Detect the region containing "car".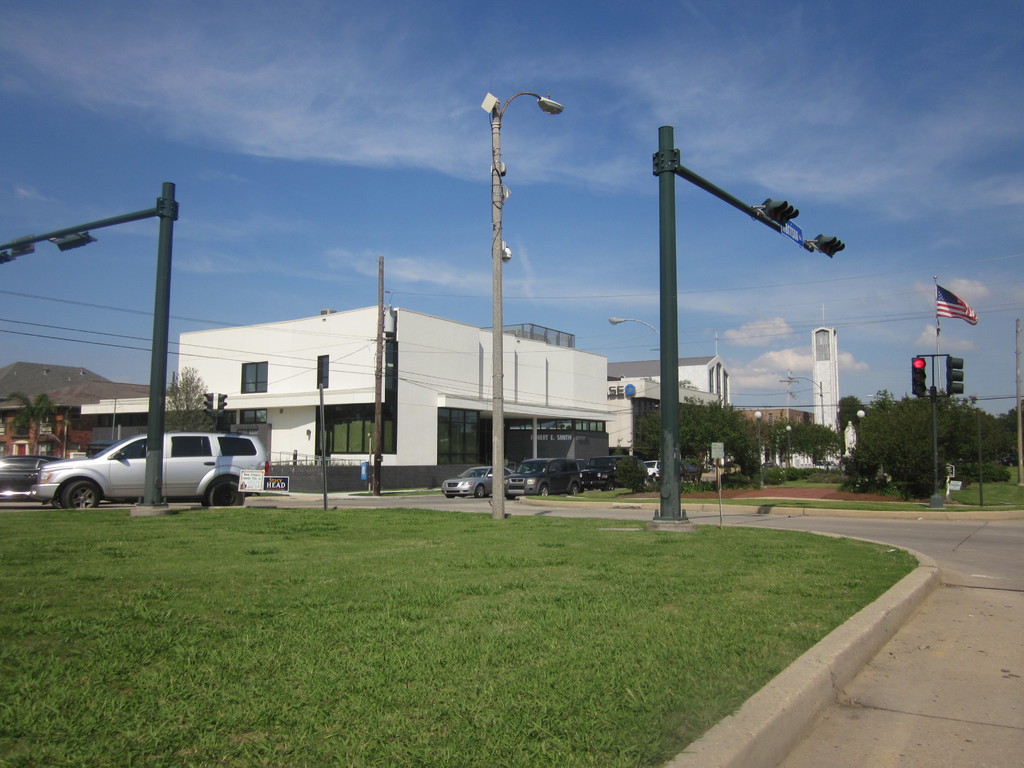
select_region(586, 453, 650, 493).
